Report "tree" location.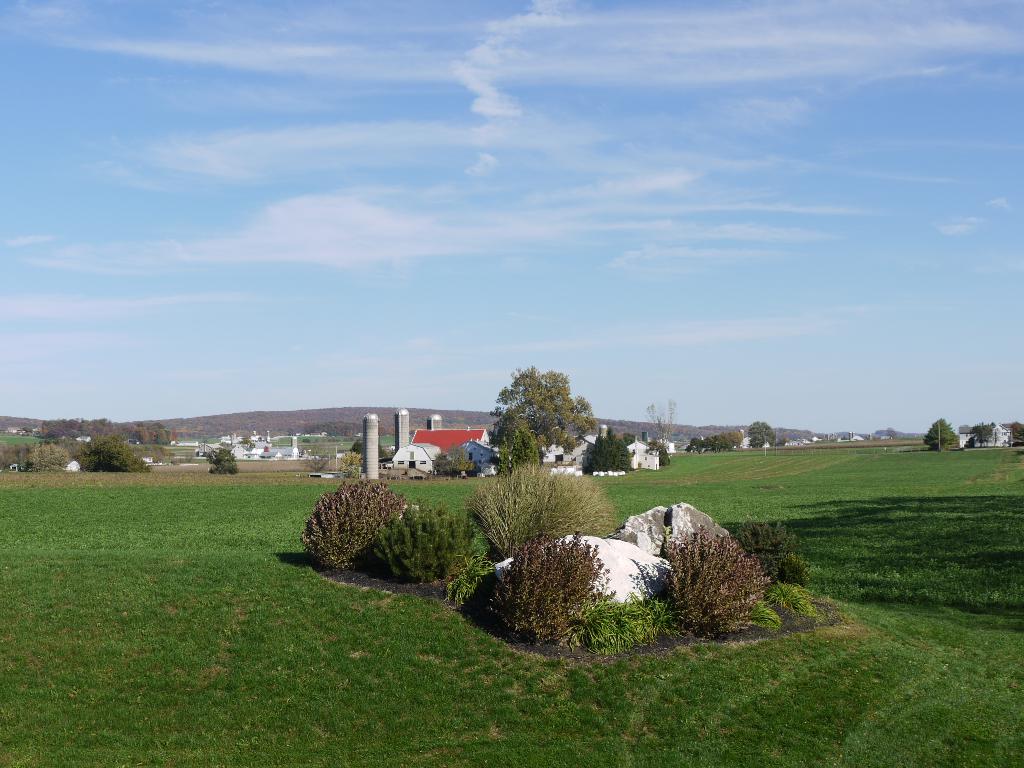
Report: <box>650,400,682,447</box>.
